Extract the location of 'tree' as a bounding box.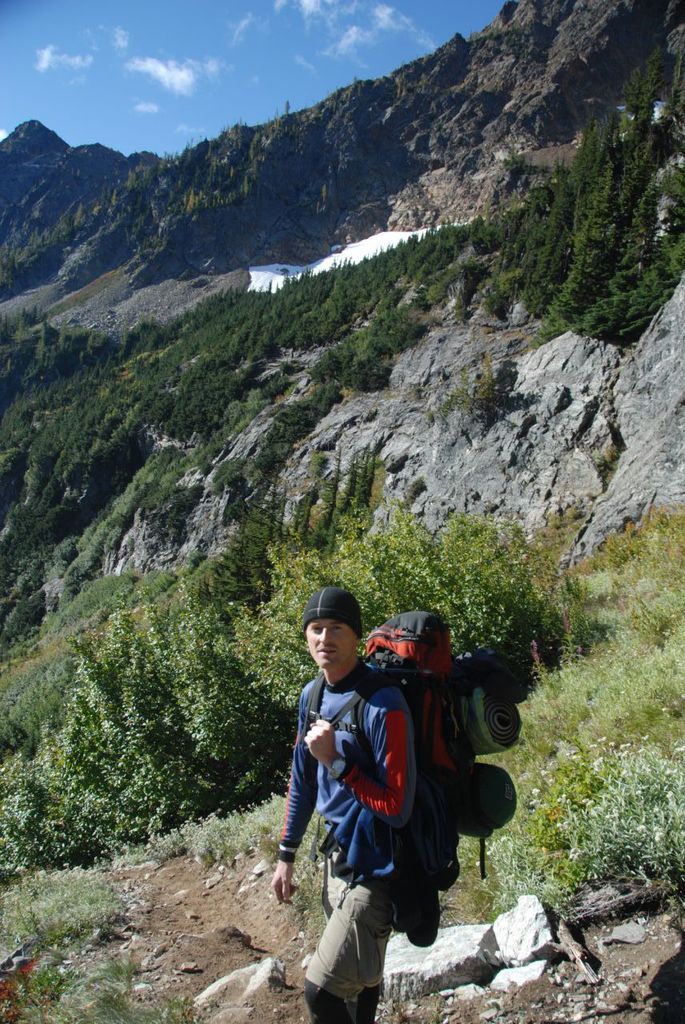
(x1=583, y1=234, x2=684, y2=341).
